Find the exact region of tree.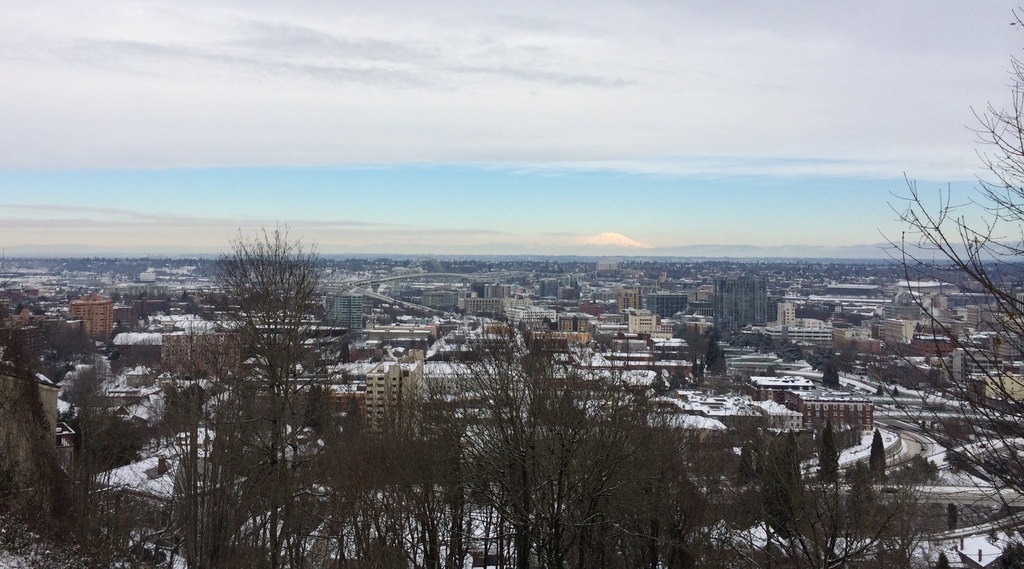
Exact region: pyautogui.locateOnScreen(697, 413, 792, 568).
